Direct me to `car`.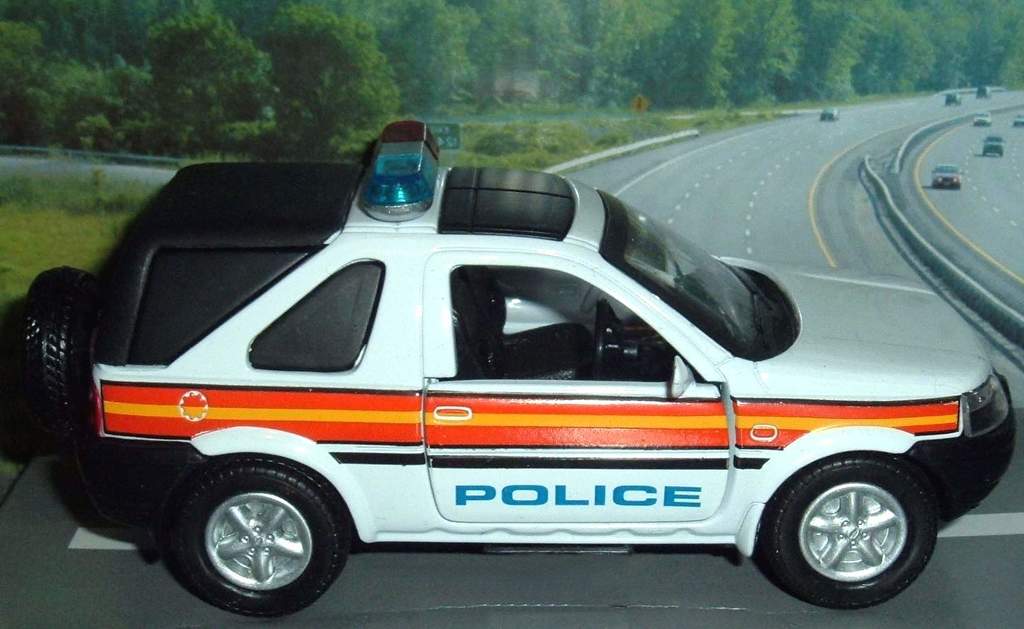
Direction: 19:121:1016:620.
